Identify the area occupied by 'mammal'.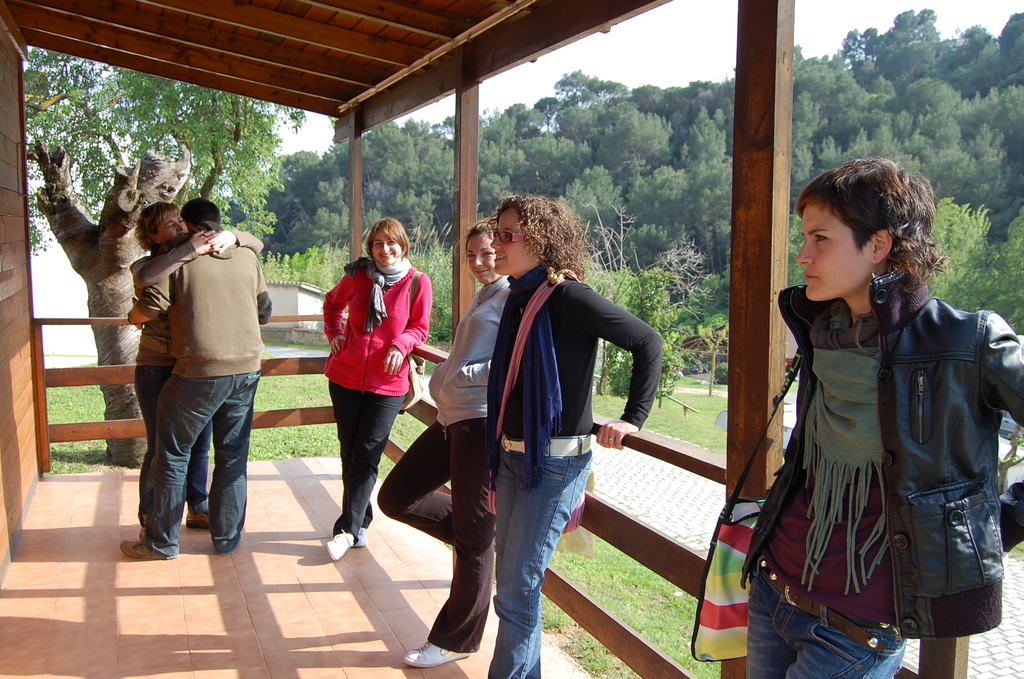
Area: rect(115, 197, 260, 560).
